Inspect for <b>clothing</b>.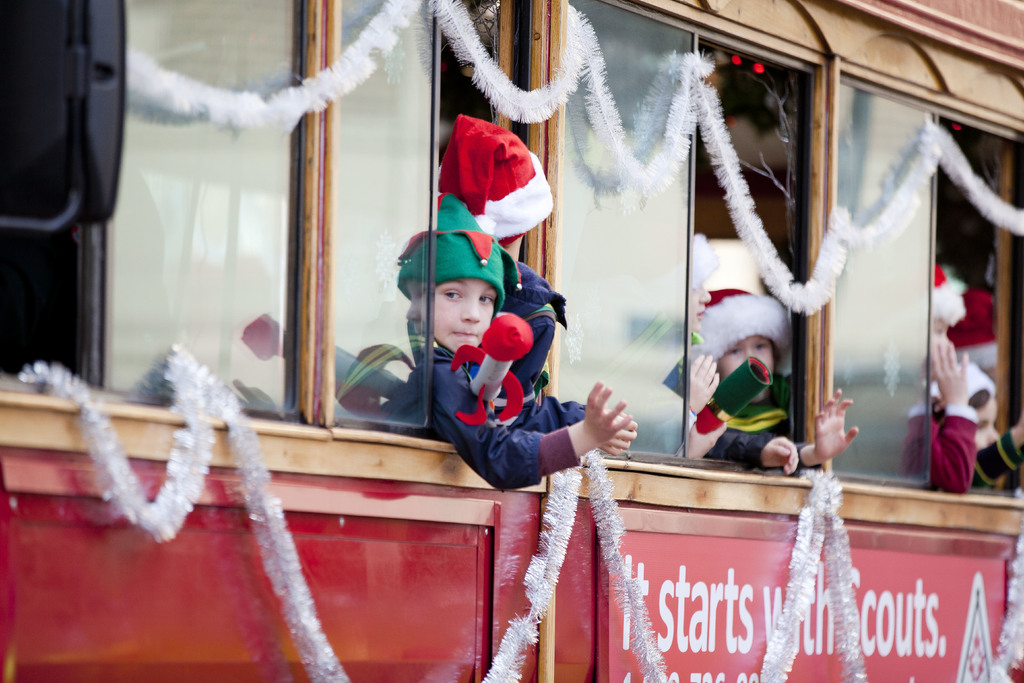
Inspection: <bbox>924, 258, 979, 481</bbox>.
